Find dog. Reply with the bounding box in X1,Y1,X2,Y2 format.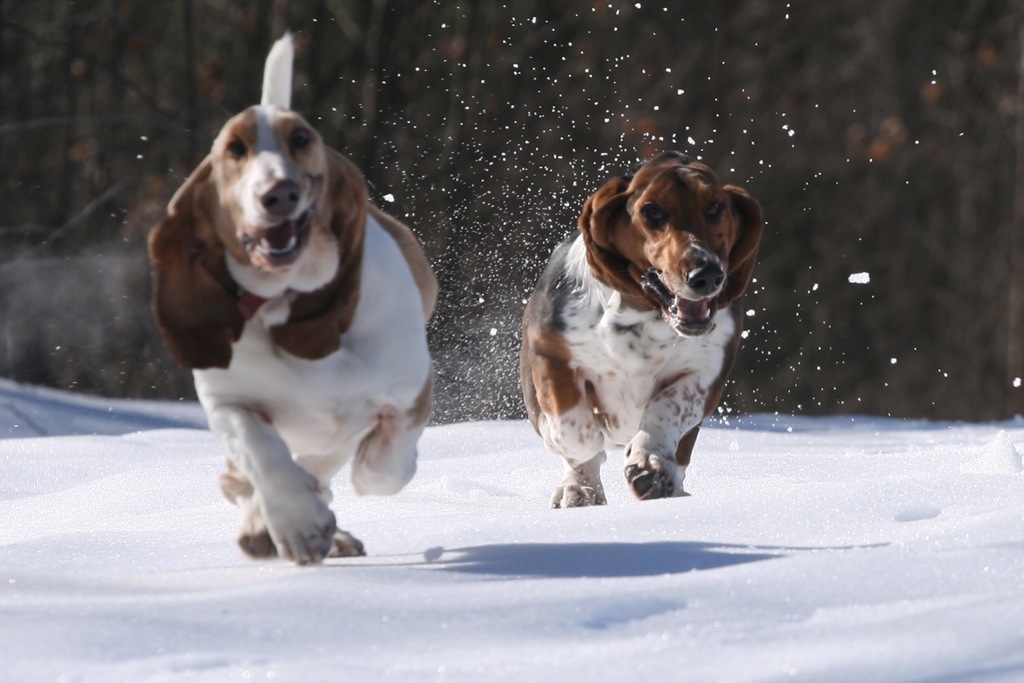
144,28,442,568.
